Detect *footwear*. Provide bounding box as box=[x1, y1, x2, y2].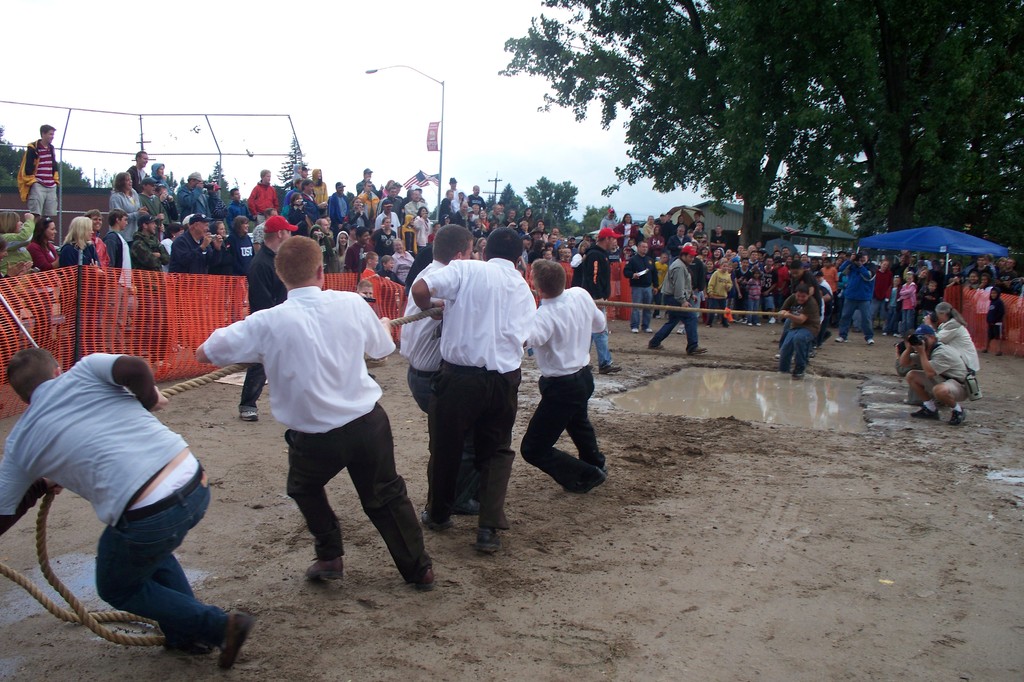
box=[833, 337, 848, 343].
